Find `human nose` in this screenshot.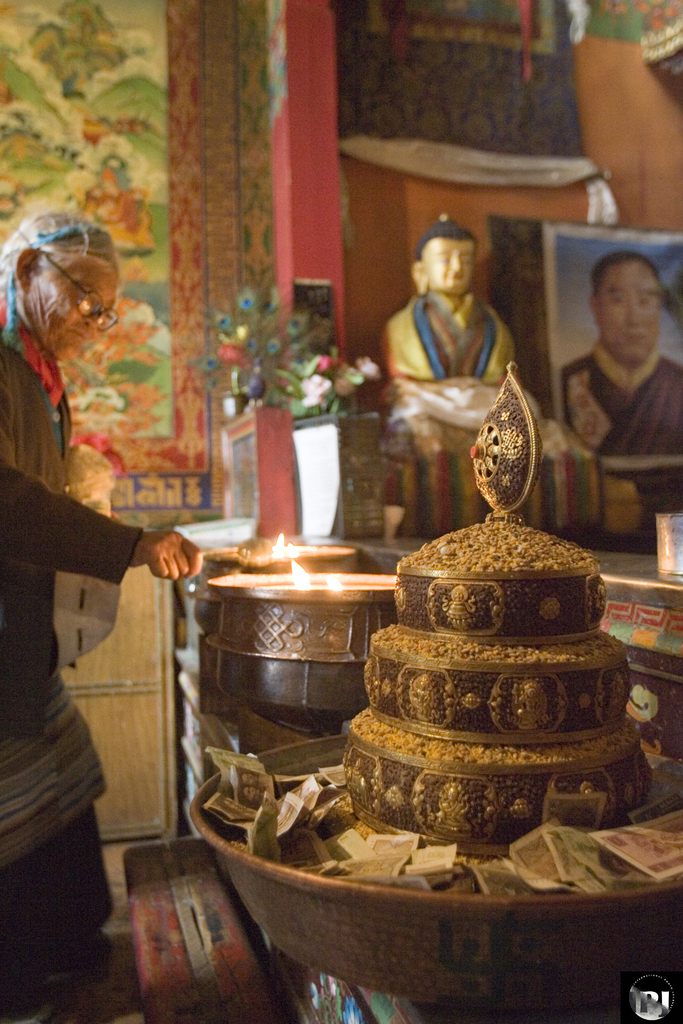
The bounding box for `human nose` is (left=449, top=252, right=463, bottom=271).
